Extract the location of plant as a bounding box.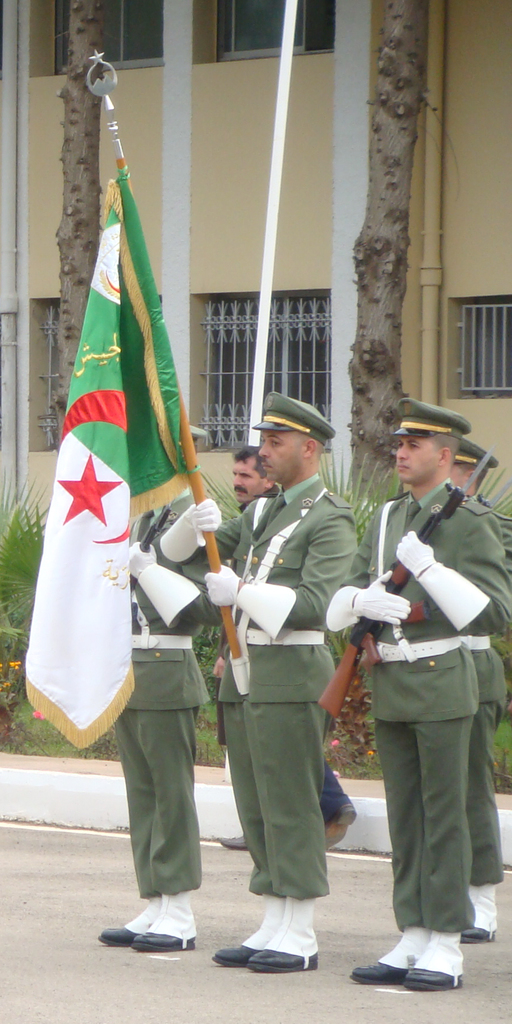
189:602:243:764.
